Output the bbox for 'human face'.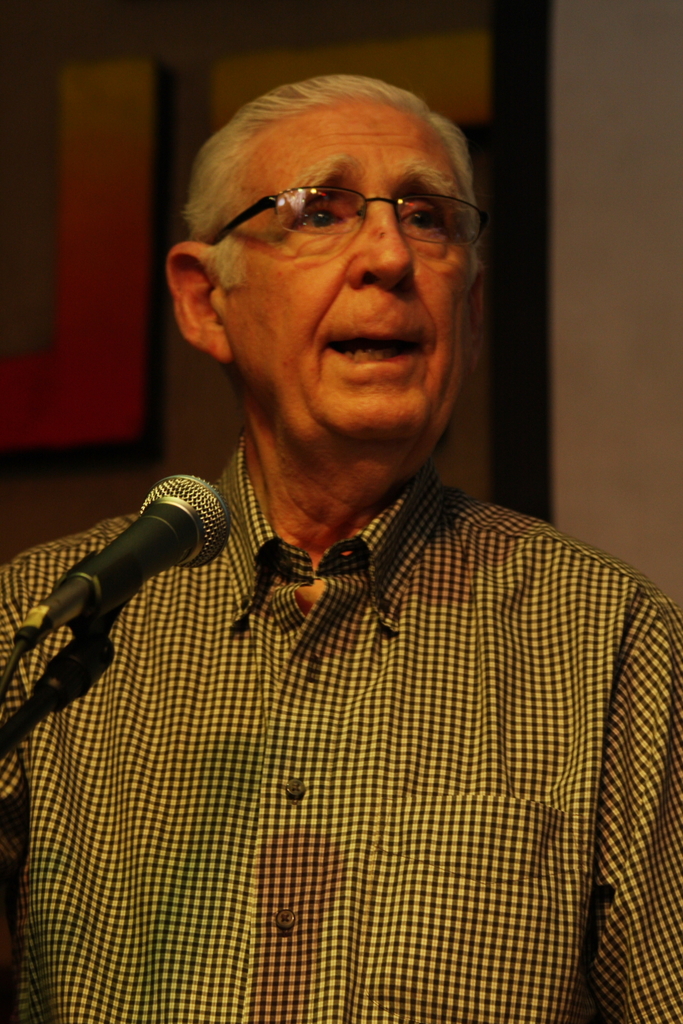
(214,94,477,444).
